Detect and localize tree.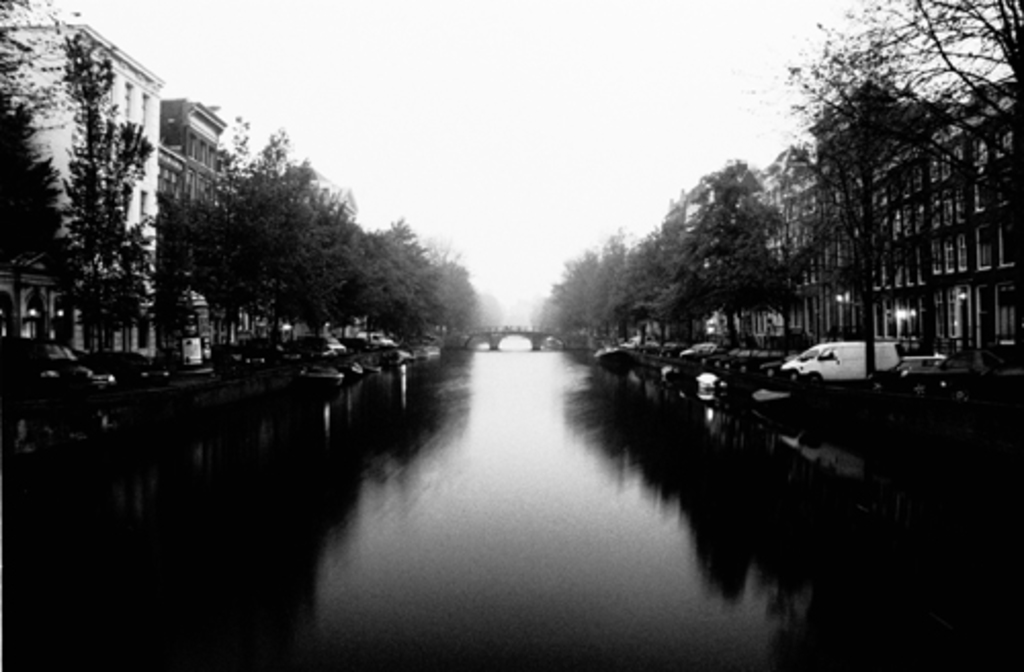
Localized at select_region(166, 104, 383, 356).
